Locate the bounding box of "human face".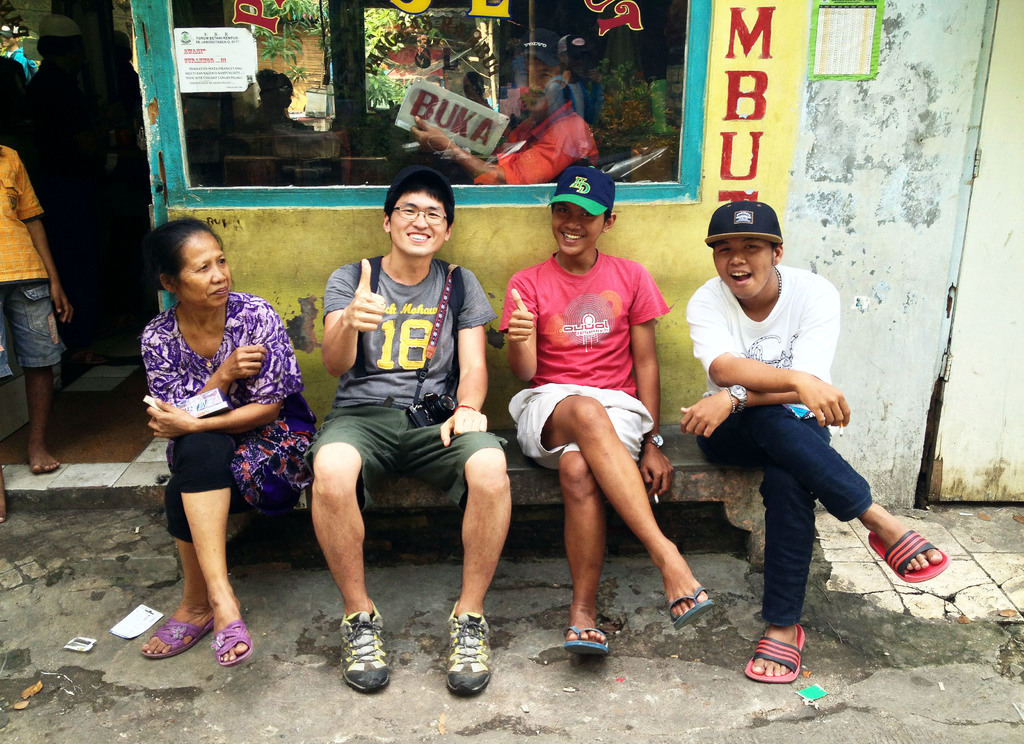
Bounding box: [left=391, top=193, right=447, bottom=257].
